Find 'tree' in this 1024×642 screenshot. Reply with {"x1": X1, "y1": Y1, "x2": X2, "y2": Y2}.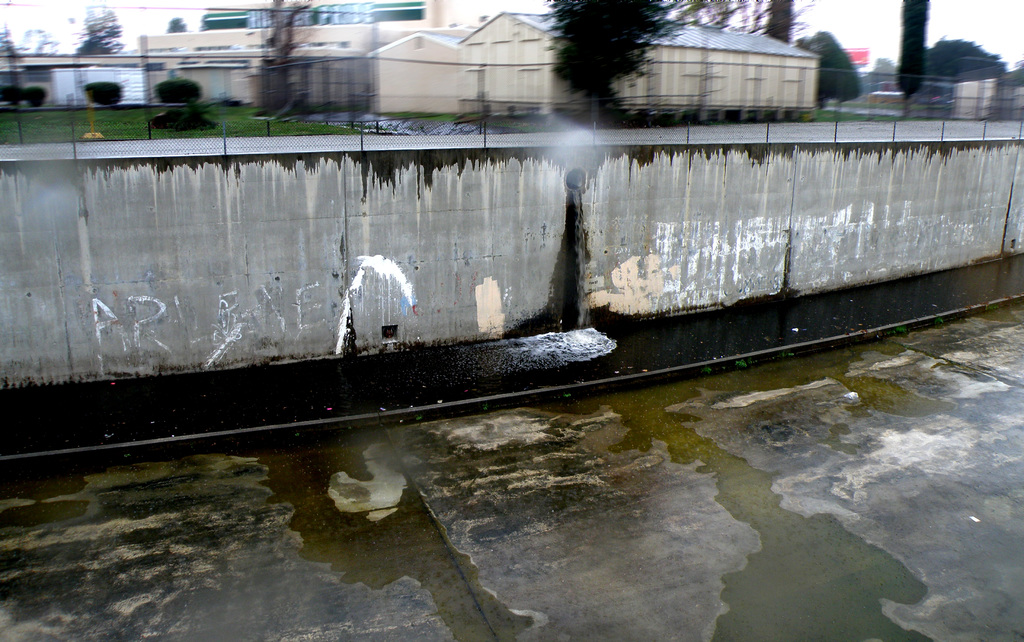
{"x1": 73, "y1": 4, "x2": 125, "y2": 57}.
